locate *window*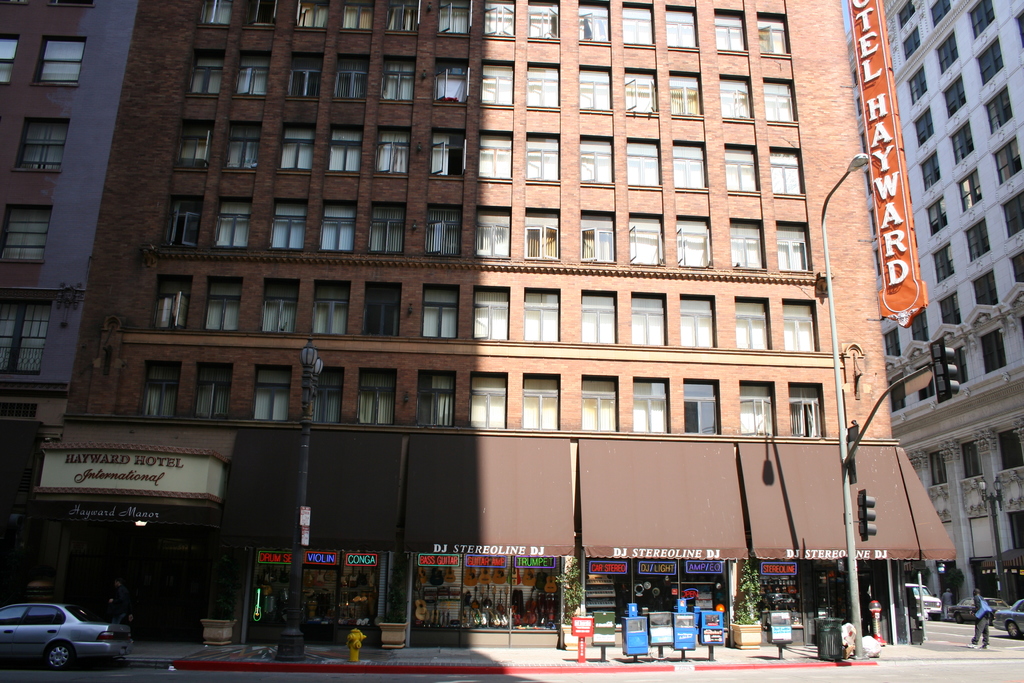
(283, 51, 324, 100)
